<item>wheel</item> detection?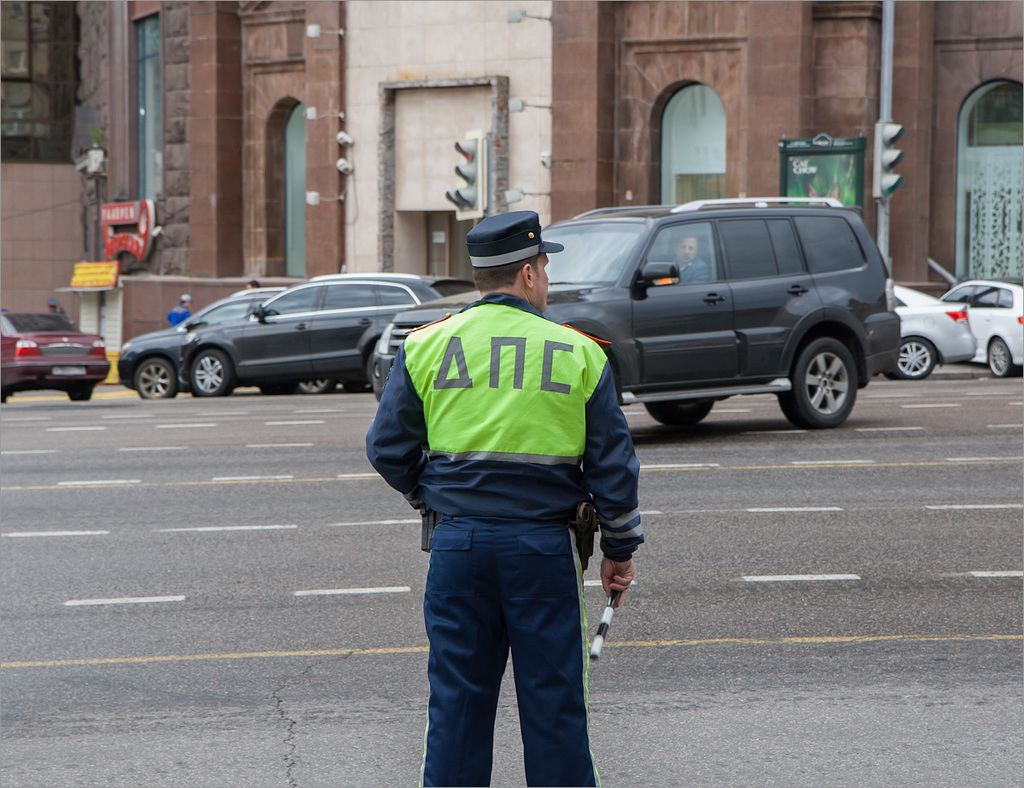
locate(646, 397, 711, 424)
